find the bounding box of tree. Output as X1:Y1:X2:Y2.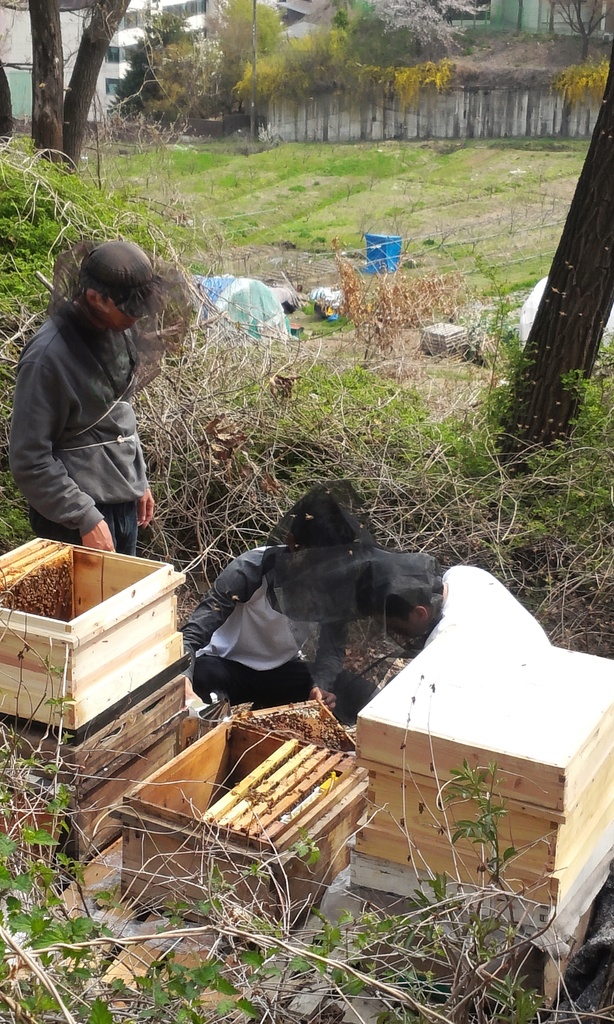
560:57:613:127.
